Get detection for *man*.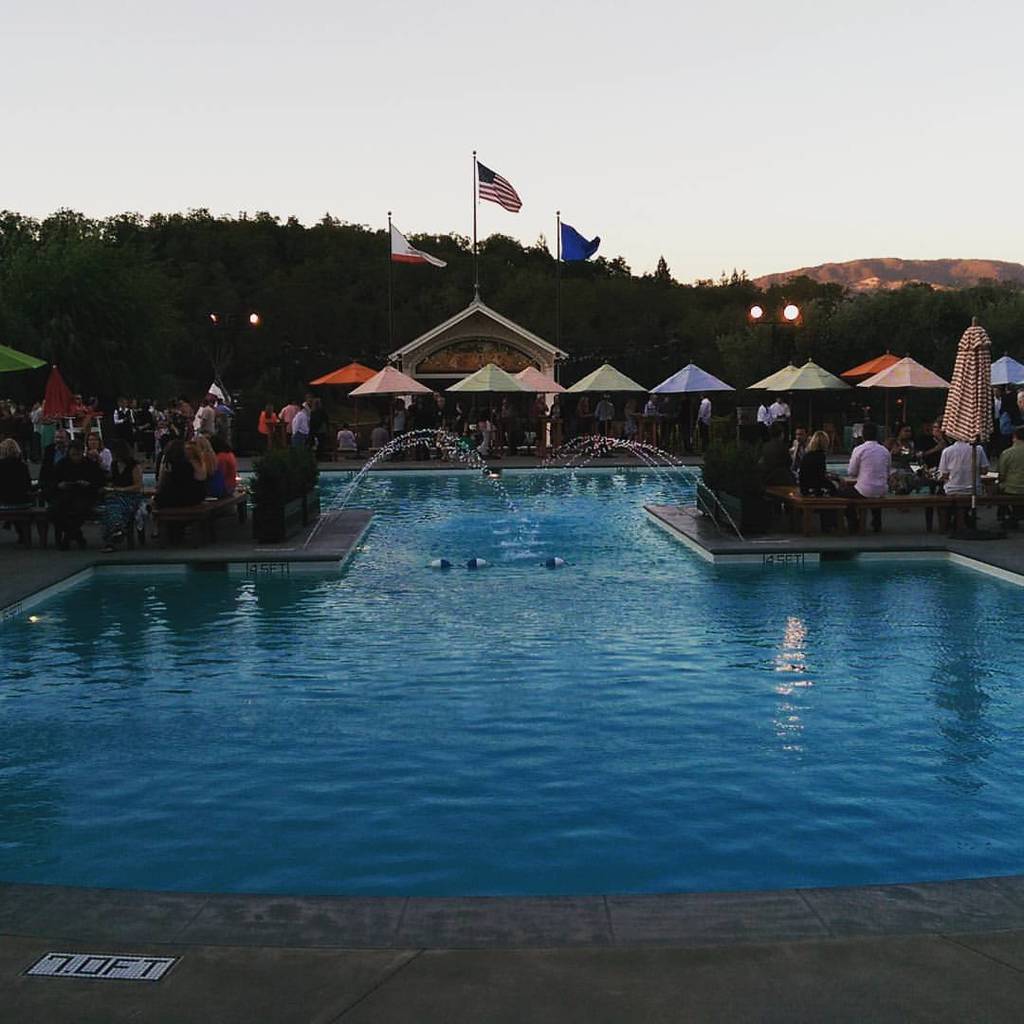
Detection: 1000 381 1022 426.
